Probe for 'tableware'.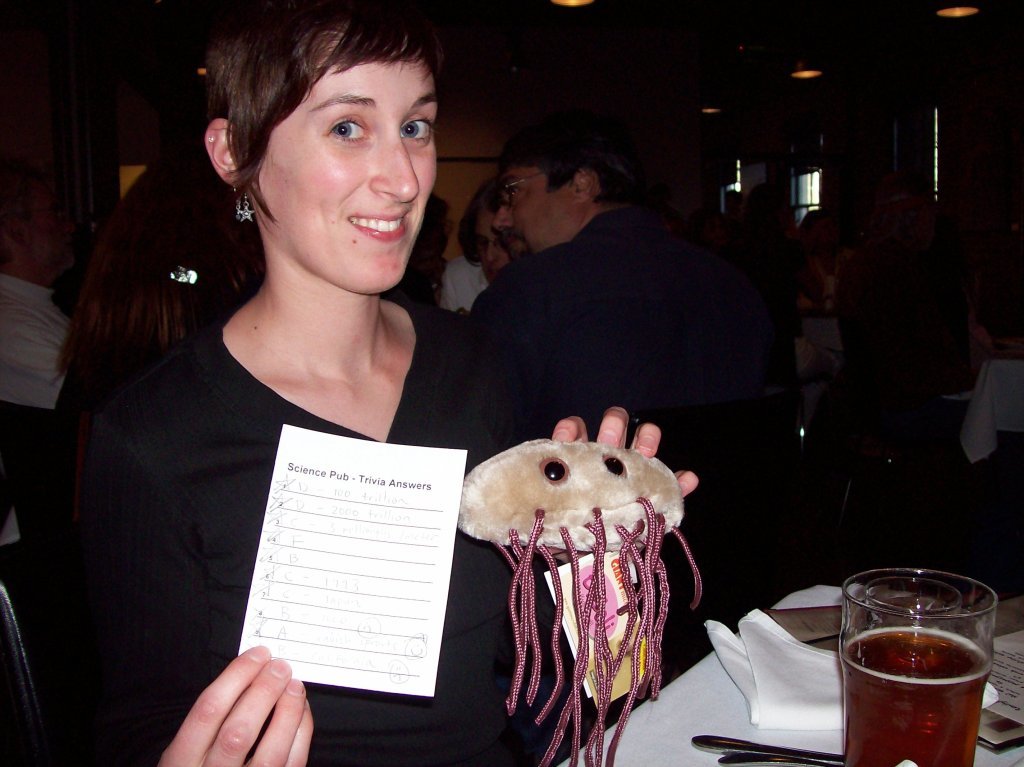
Probe result: [left=688, top=735, right=839, bottom=750].
